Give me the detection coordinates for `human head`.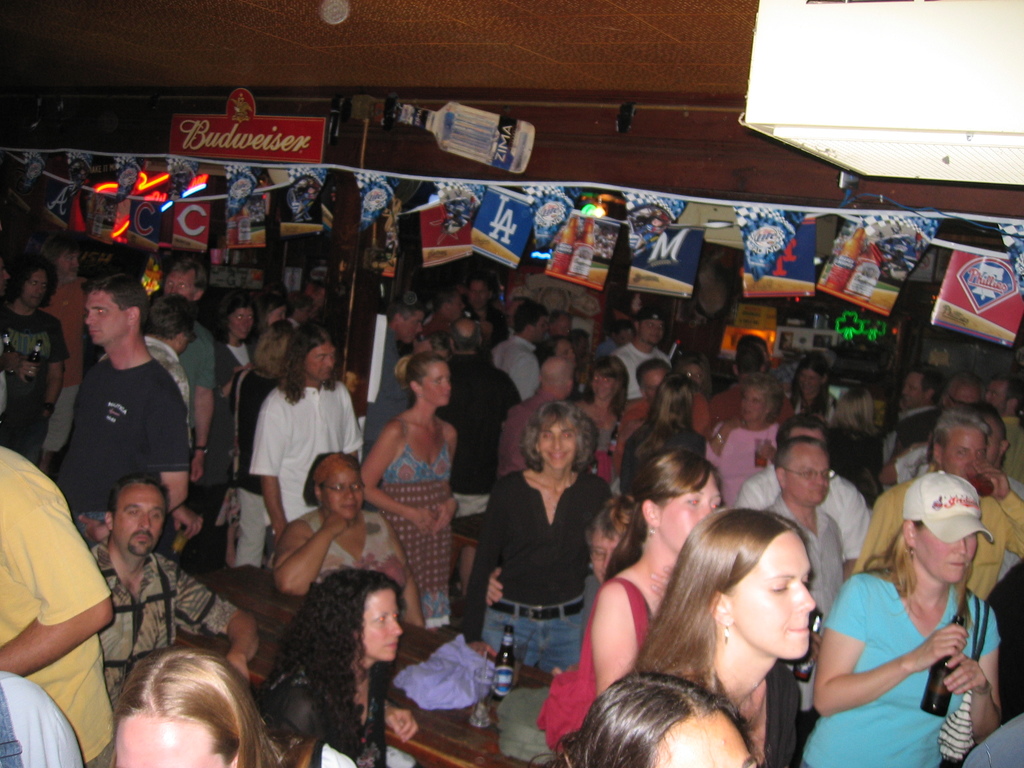
l=509, t=304, r=548, b=348.
